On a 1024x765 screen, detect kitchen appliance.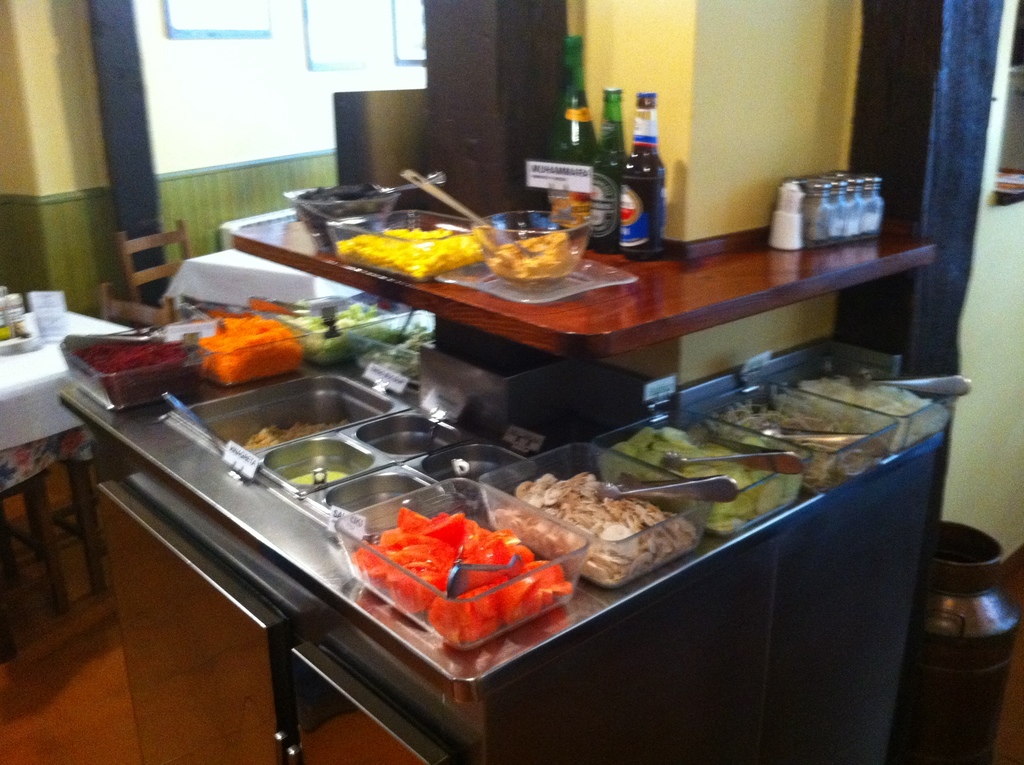
l=60, t=292, r=950, b=764.
